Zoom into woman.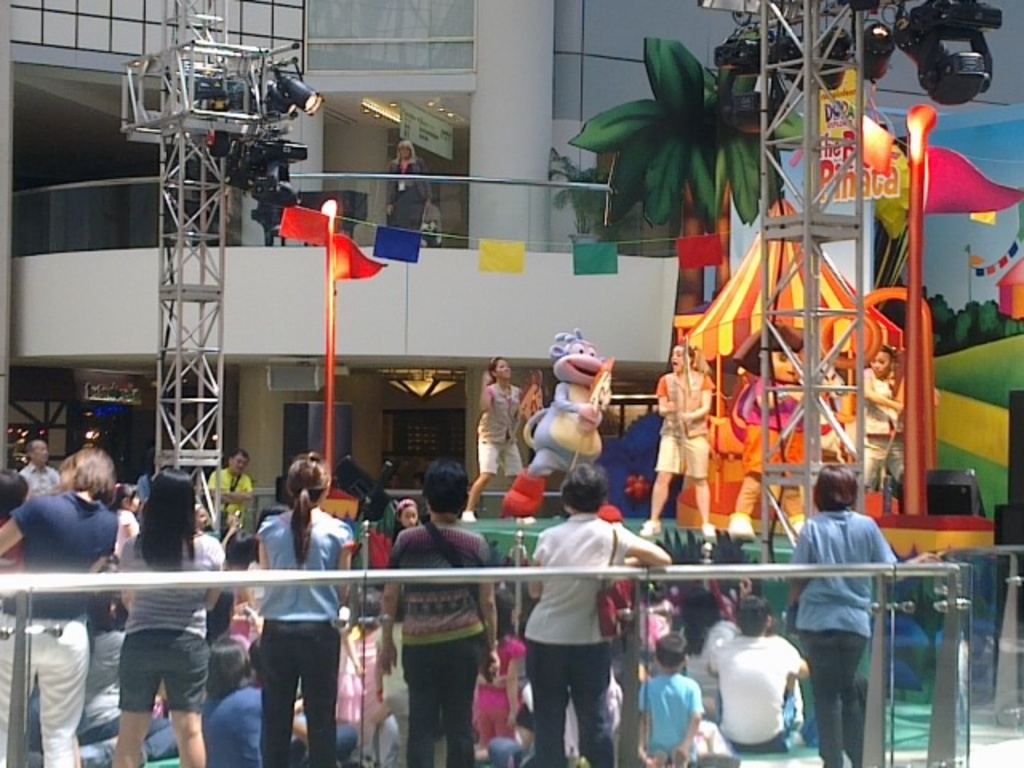
Zoom target: 189:632:256:731.
